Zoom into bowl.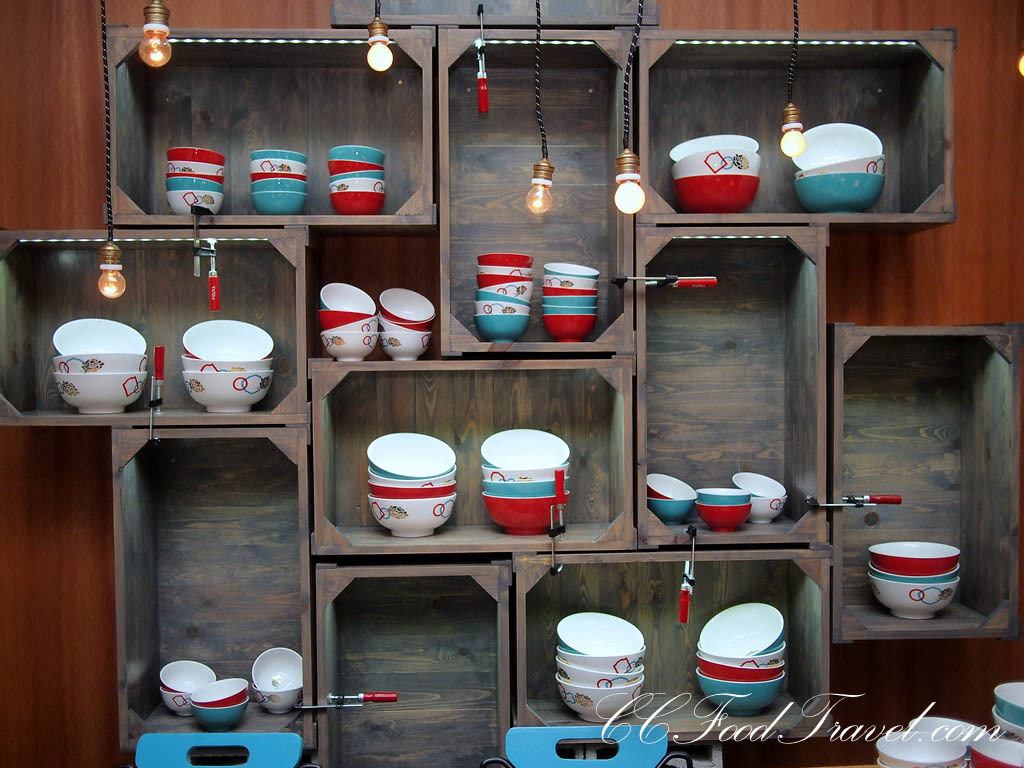
Zoom target: <bbox>485, 483, 567, 498</bbox>.
